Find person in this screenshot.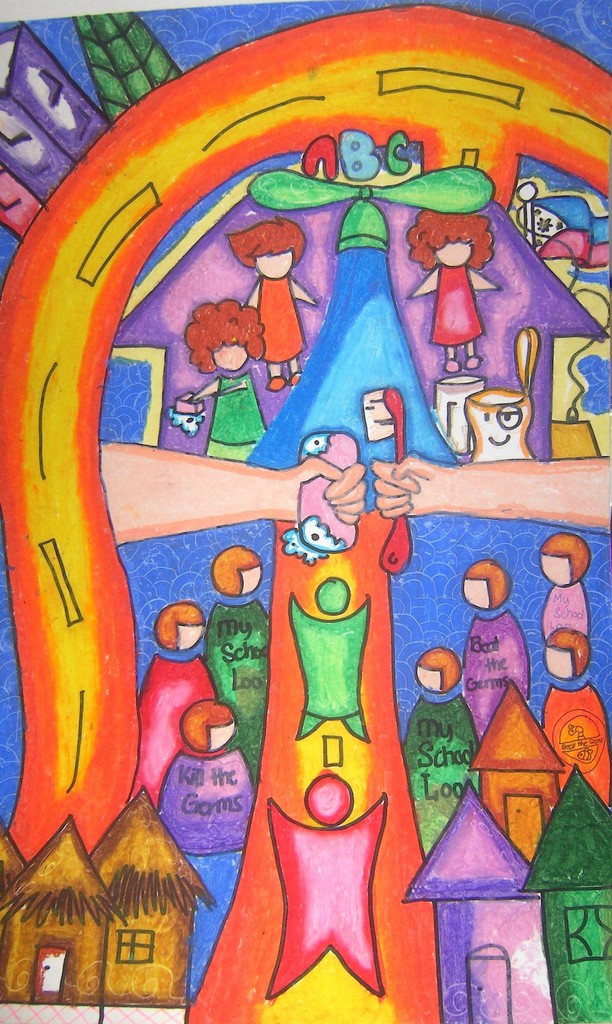
The bounding box for person is BBox(227, 219, 316, 391).
